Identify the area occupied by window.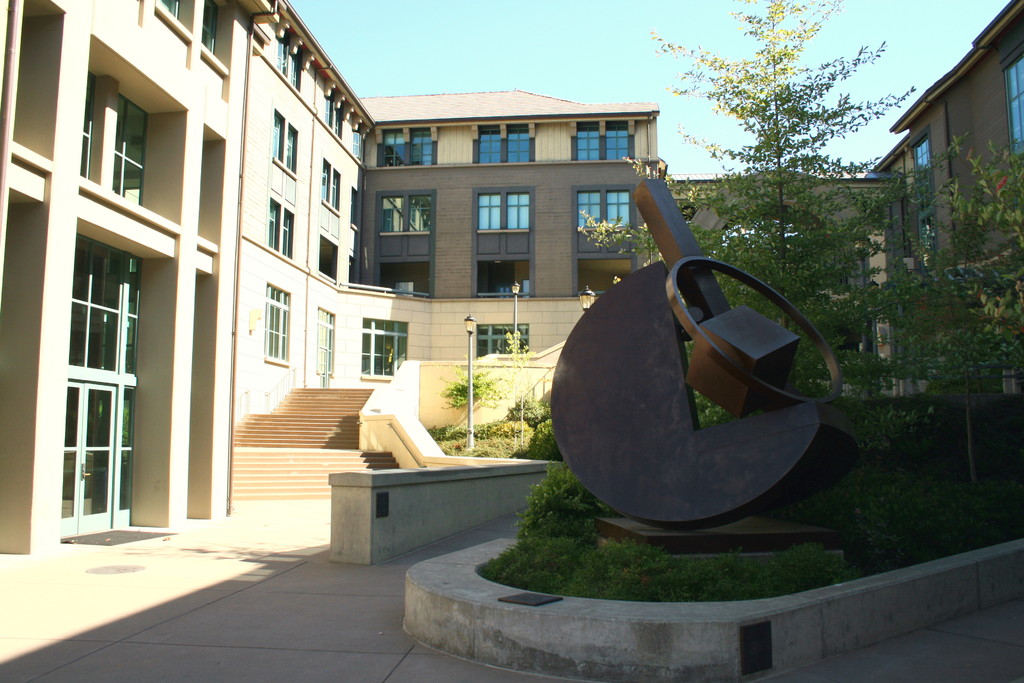
Area: detection(36, 69, 180, 568).
